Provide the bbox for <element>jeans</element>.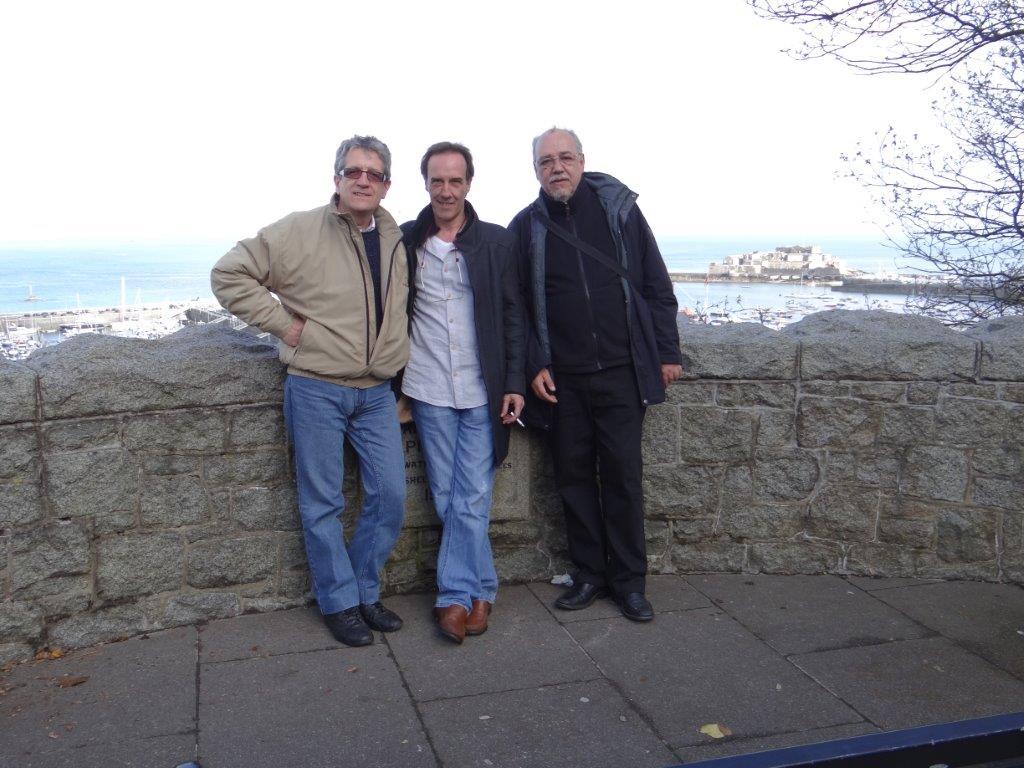
{"x1": 275, "y1": 359, "x2": 400, "y2": 644}.
